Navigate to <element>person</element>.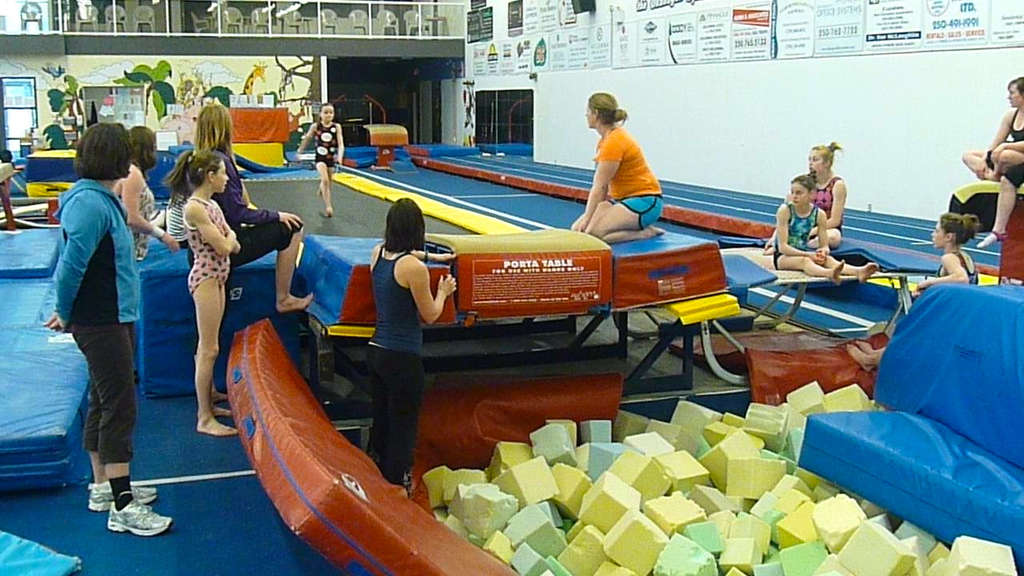
Navigation target: x1=186, y1=102, x2=312, y2=405.
